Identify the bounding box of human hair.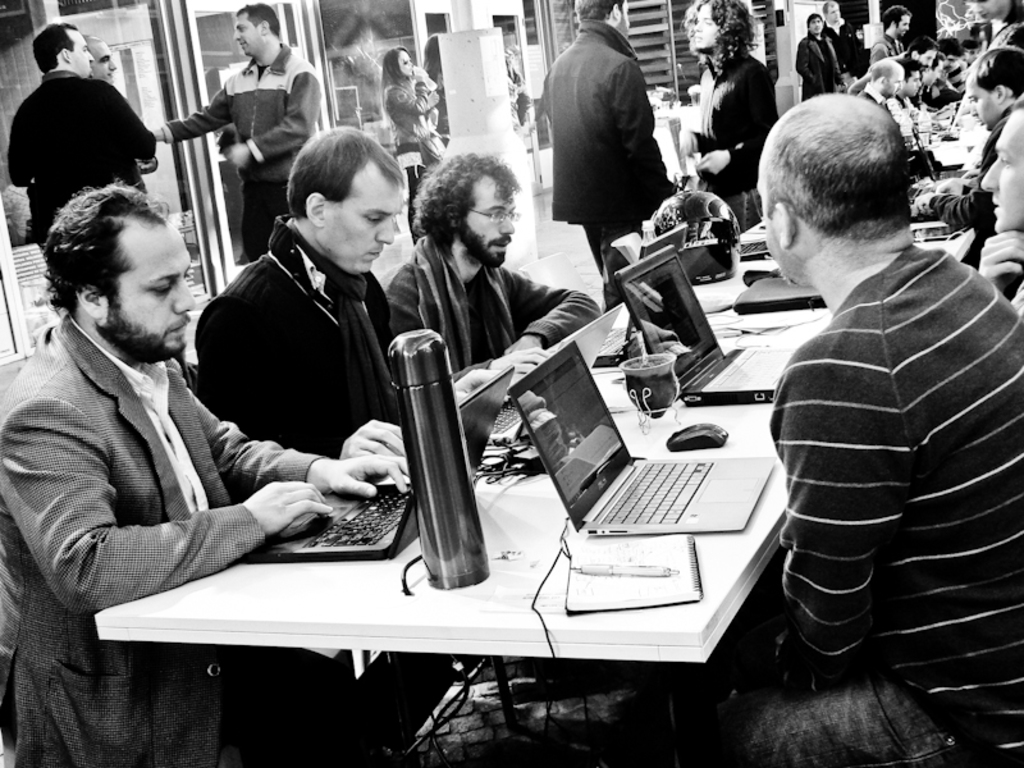
box=[29, 170, 182, 346].
